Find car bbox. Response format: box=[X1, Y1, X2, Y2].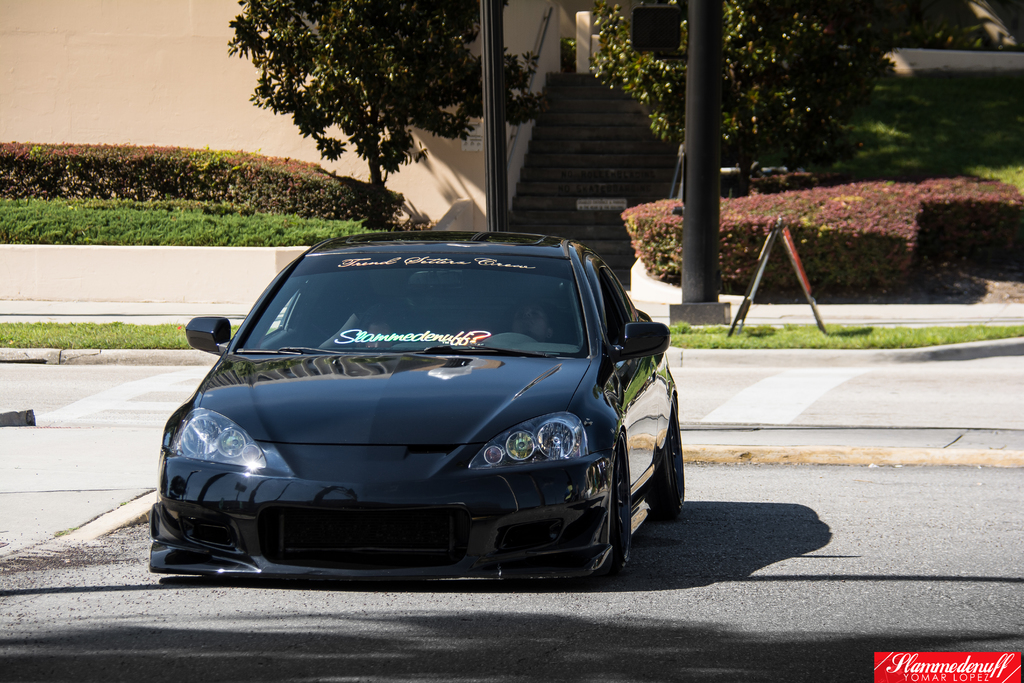
box=[147, 229, 679, 586].
